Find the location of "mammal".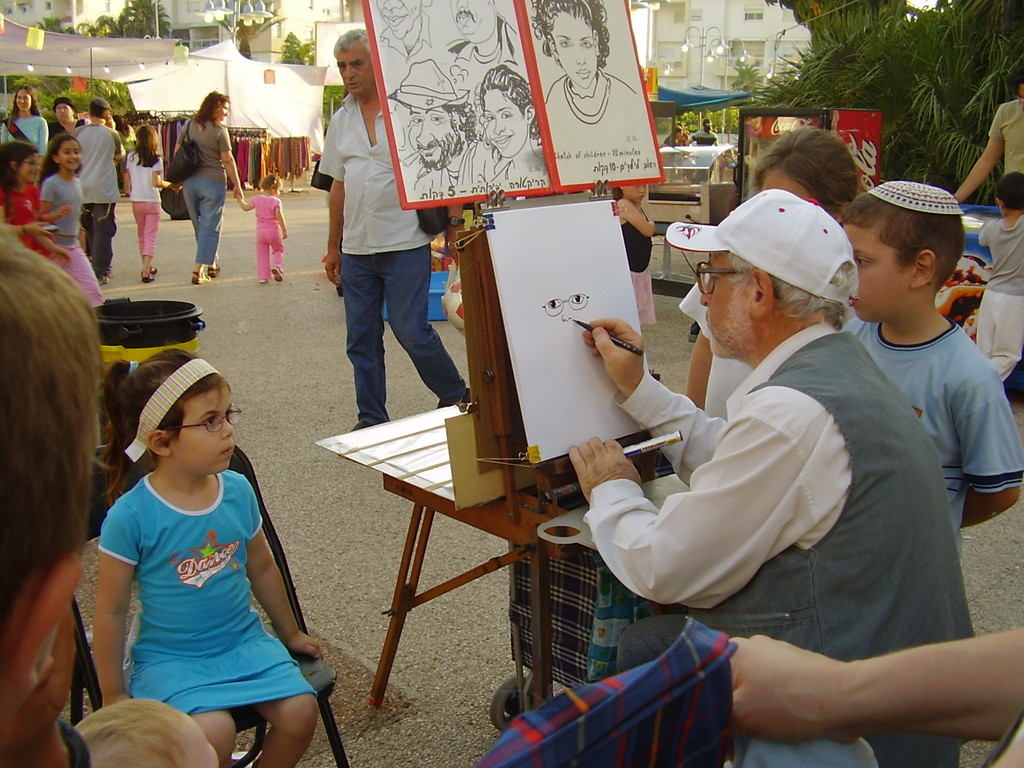
Location: x1=968 y1=164 x2=1023 y2=381.
